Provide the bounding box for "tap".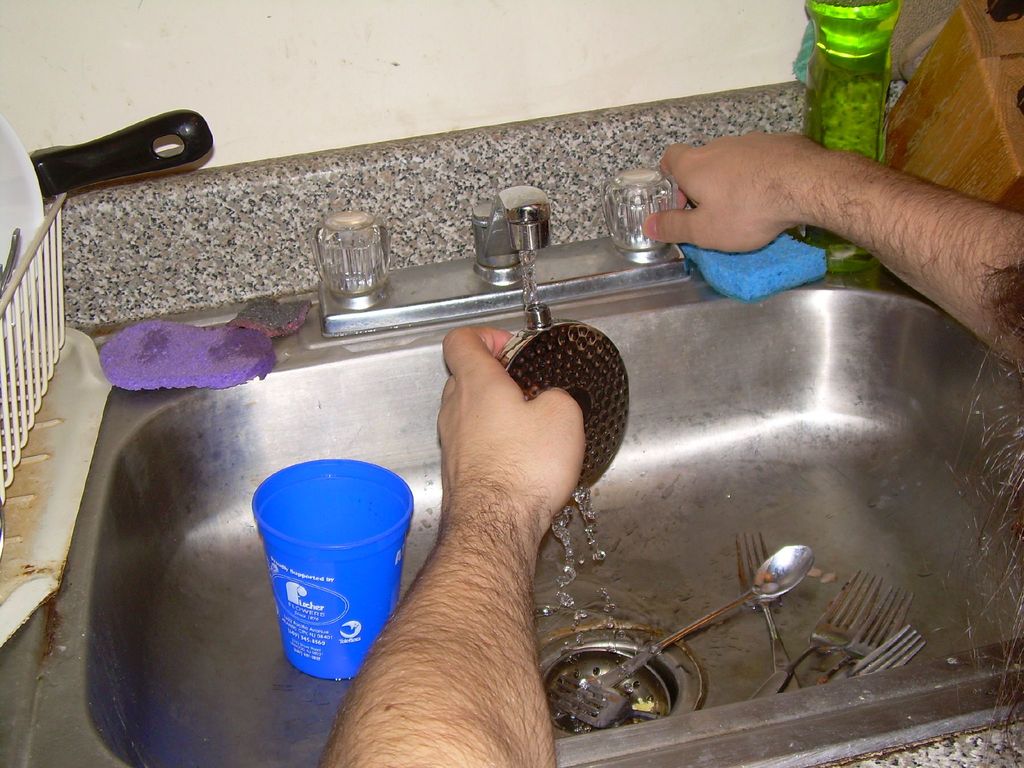
detection(469, 184, 553, 285).
